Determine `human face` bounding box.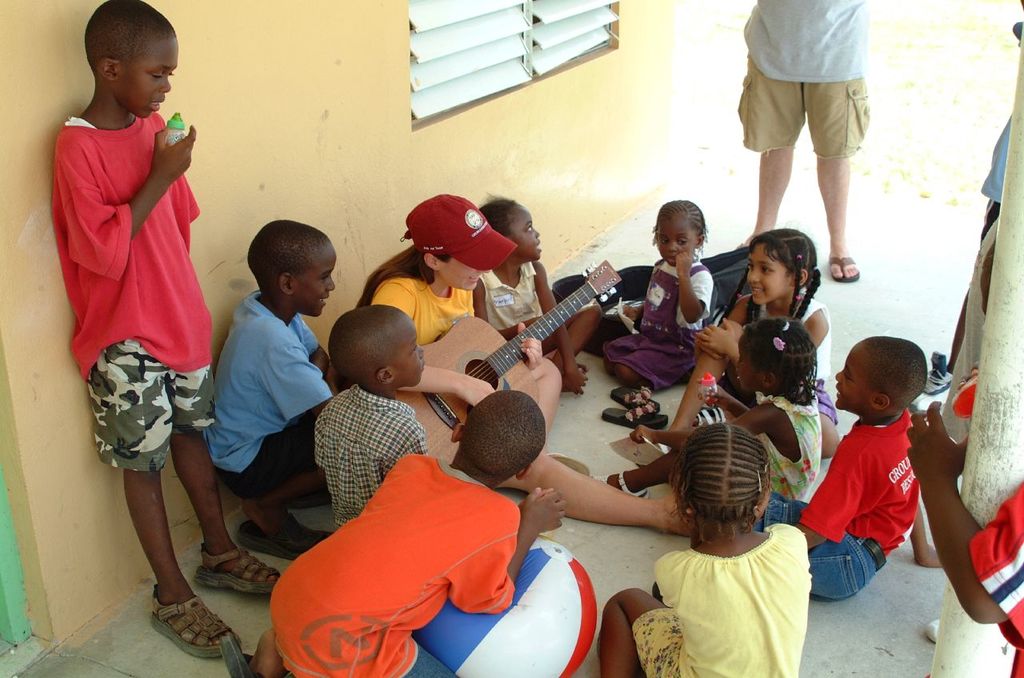
Determined: bbox(289, 239, 333, 317).
